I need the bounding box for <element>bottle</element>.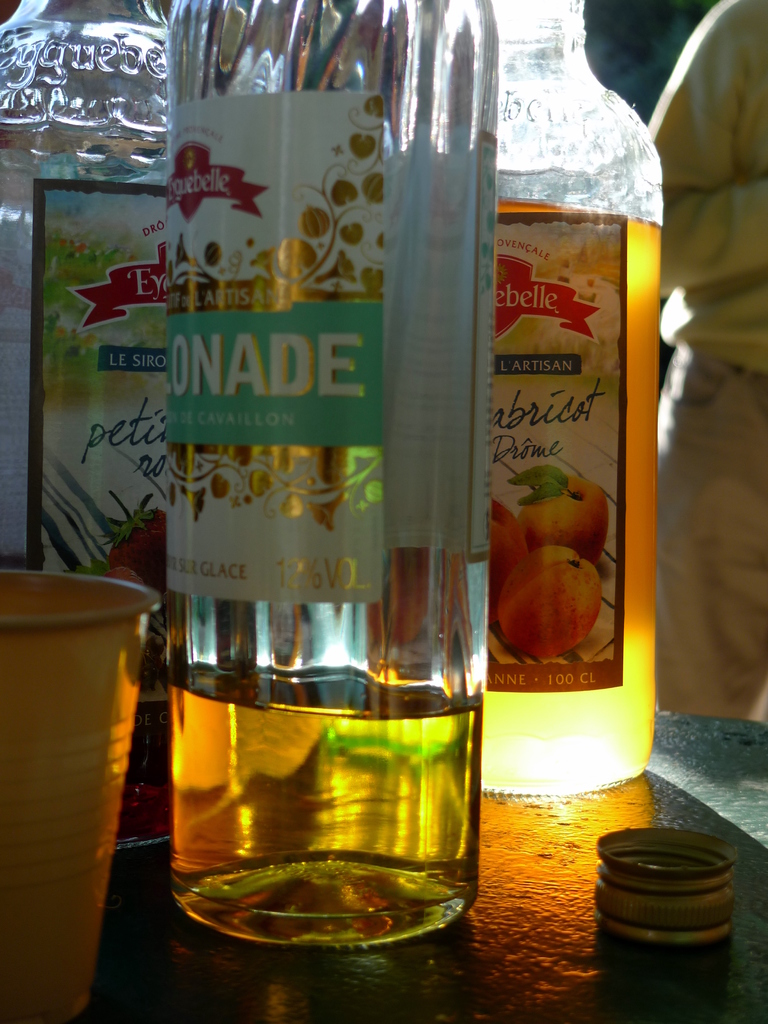
Here it is: (left=0, top=1, right=211, bottom=877).
